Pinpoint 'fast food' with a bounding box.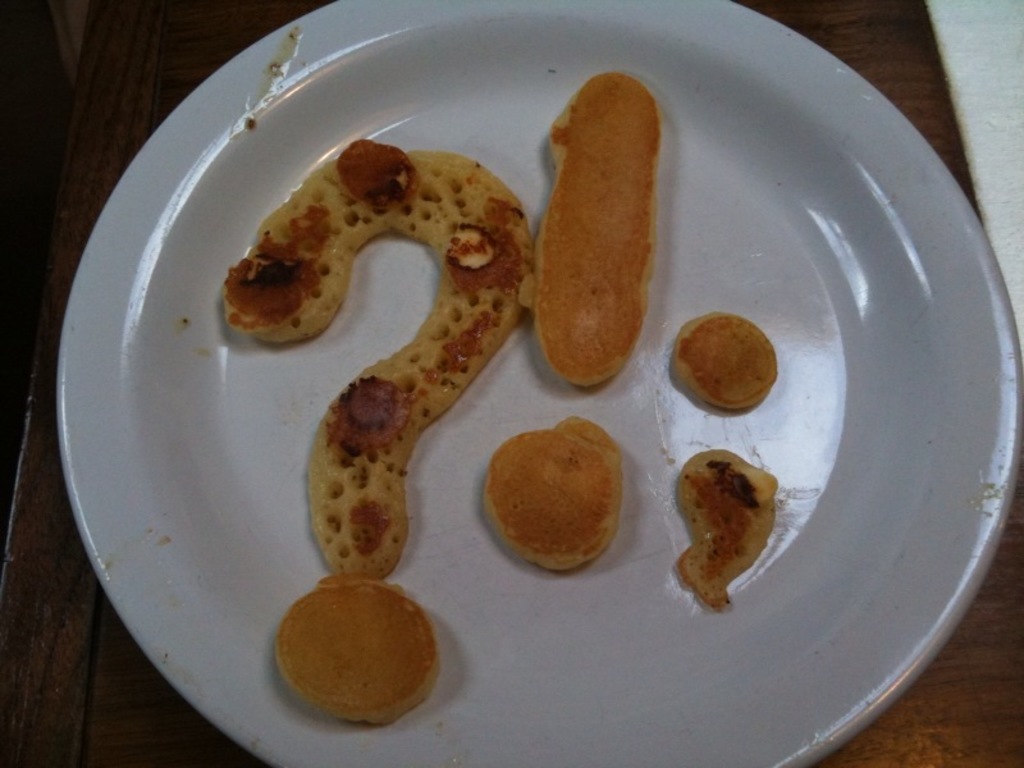
region(663, 448, 781, 613).
